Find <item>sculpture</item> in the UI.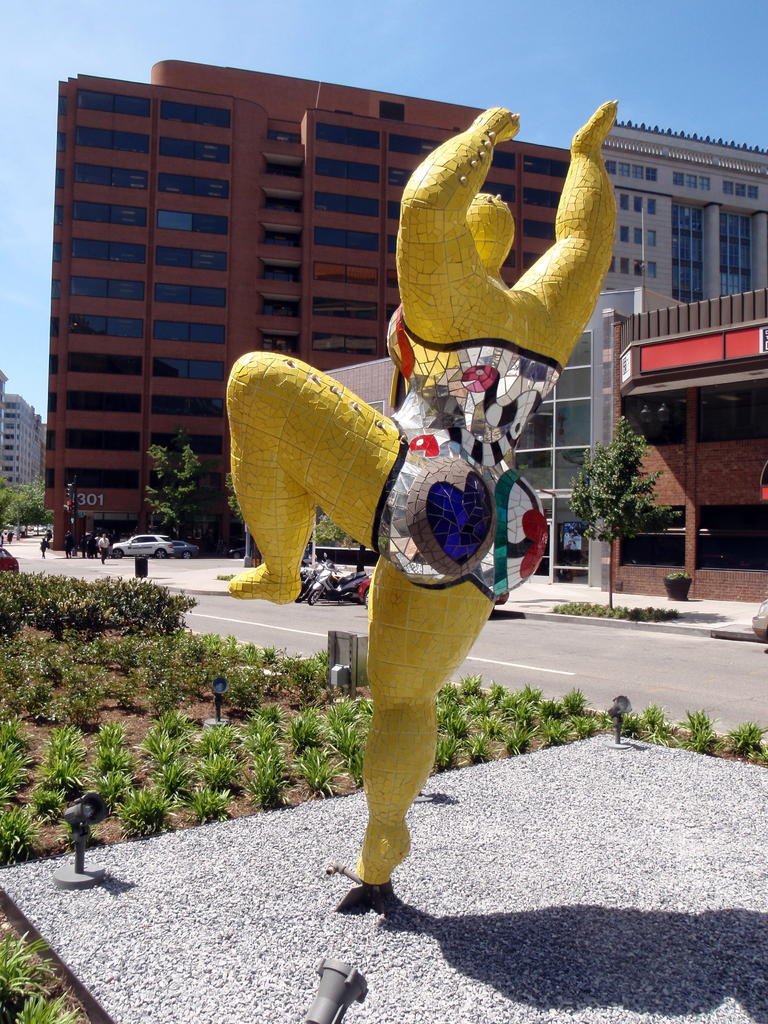
UI element at select_region(224, 96, 574, 868).
